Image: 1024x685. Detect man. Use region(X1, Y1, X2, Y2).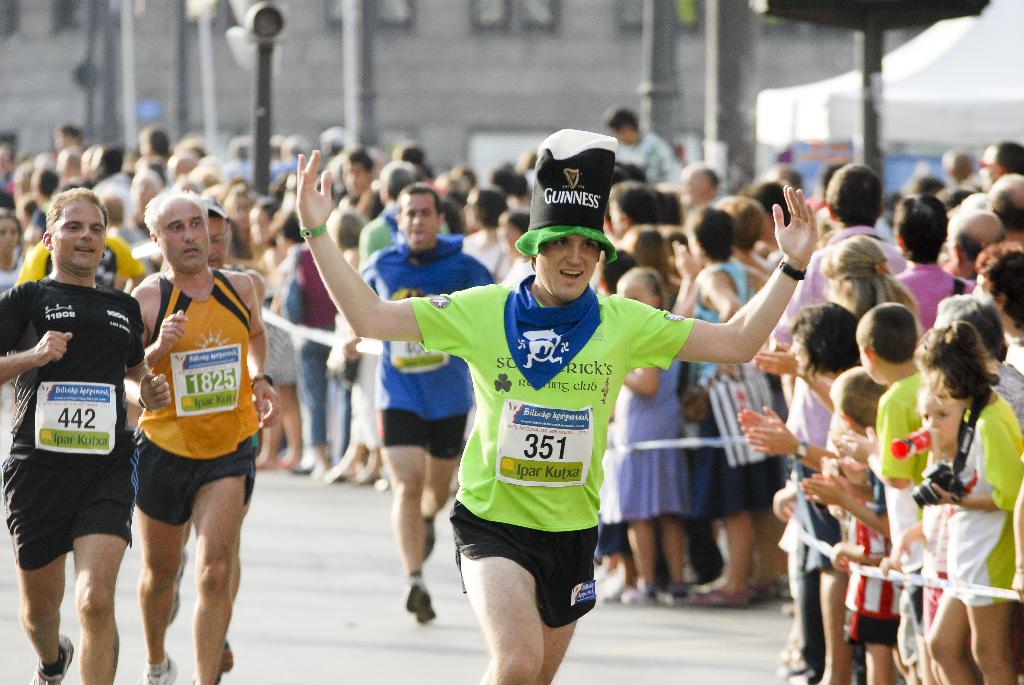
region(145, 180, 275, 684).
